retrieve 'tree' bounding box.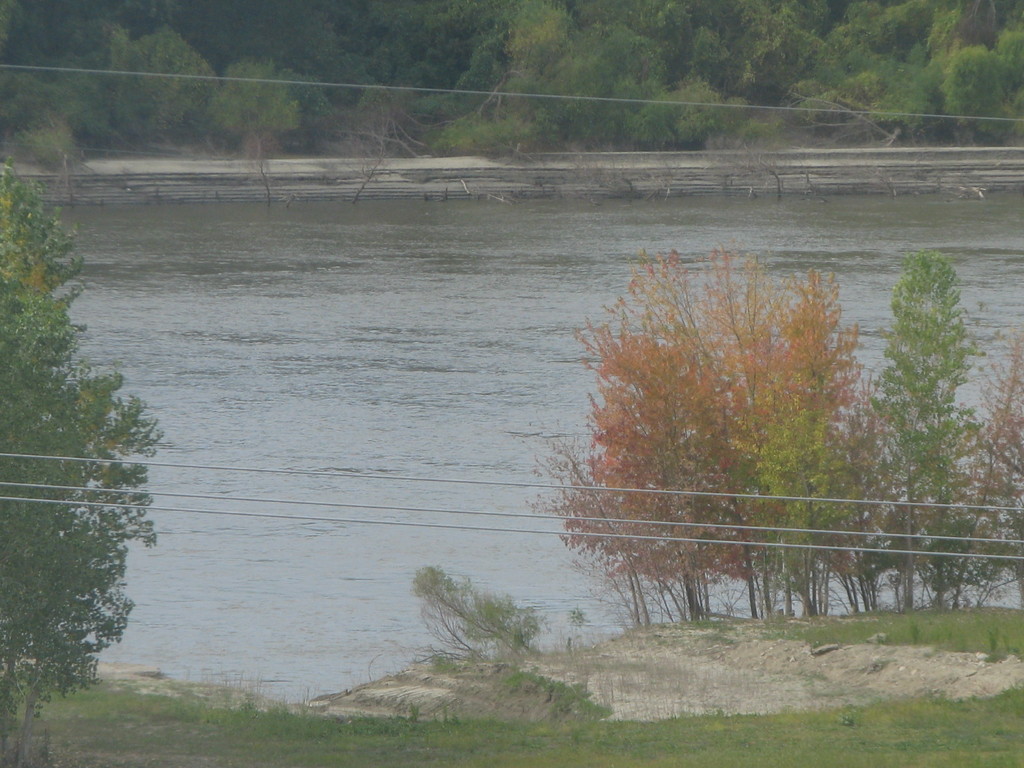
Bounding box: <region>404, 565, 547, 660</region>.
